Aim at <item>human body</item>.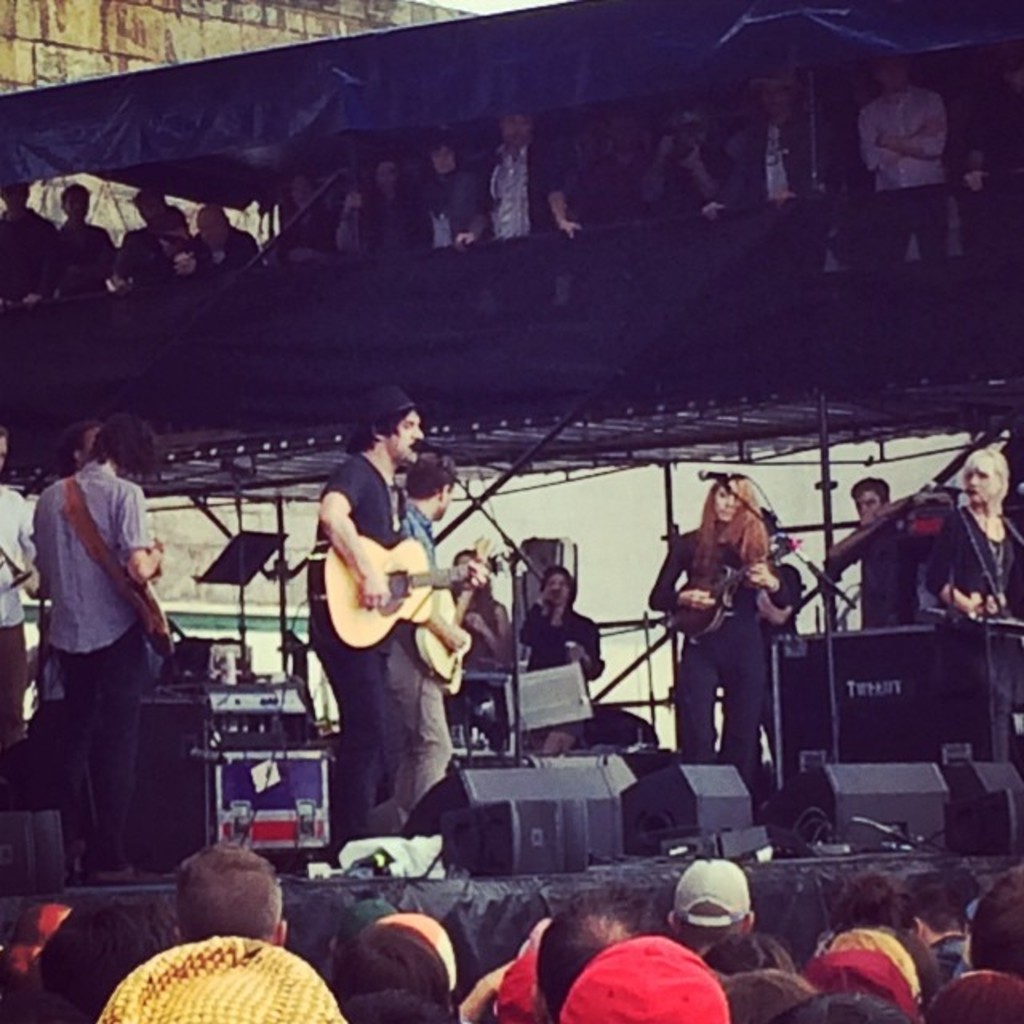
Aimed at (288,398,501,893).
